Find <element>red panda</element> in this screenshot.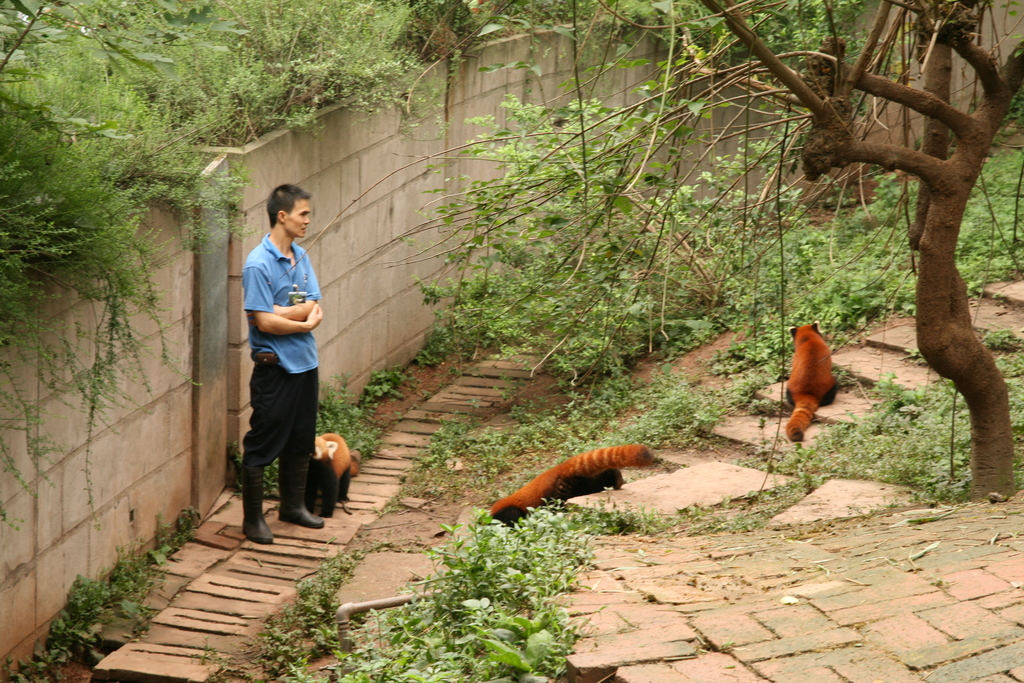
The bounding box for <element>red panda</element> is rect(307, 434, 353, 516).
